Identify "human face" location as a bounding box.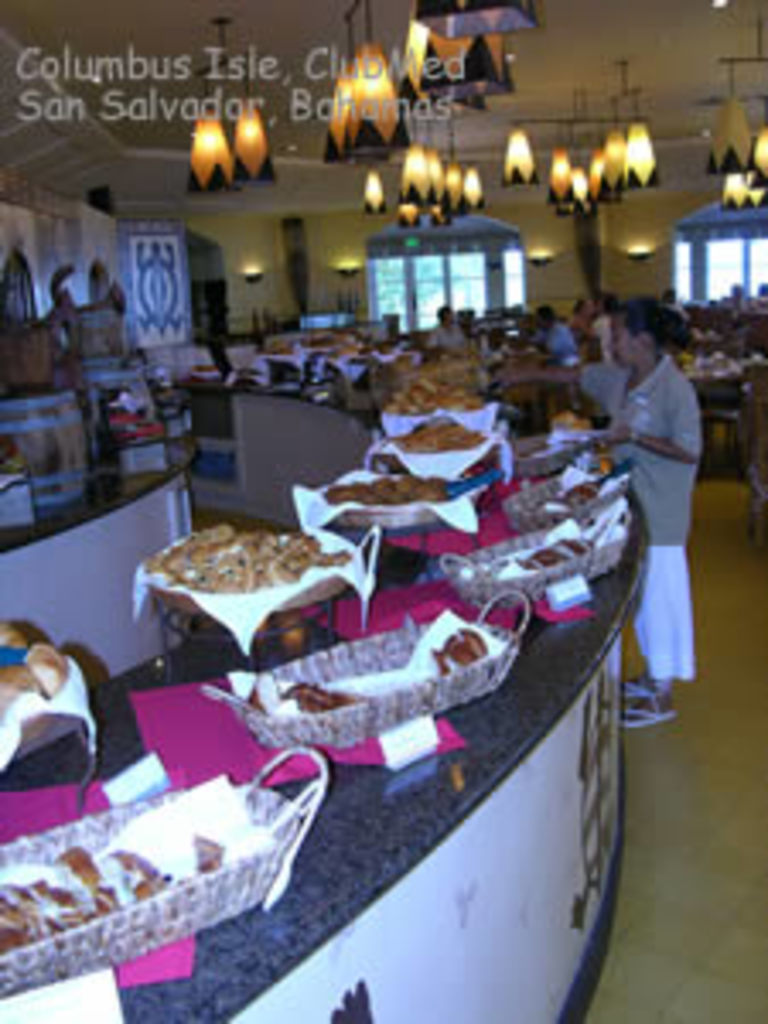
detection(608, 317, 645, 369).
